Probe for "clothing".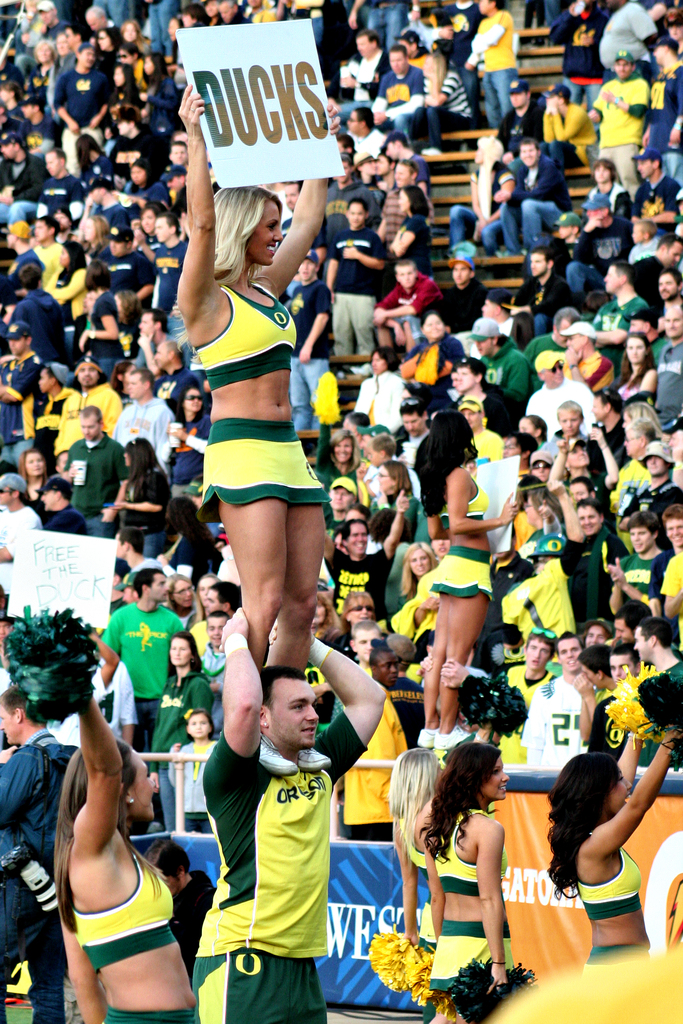
Probe result: (192, 710, 369, 951).
